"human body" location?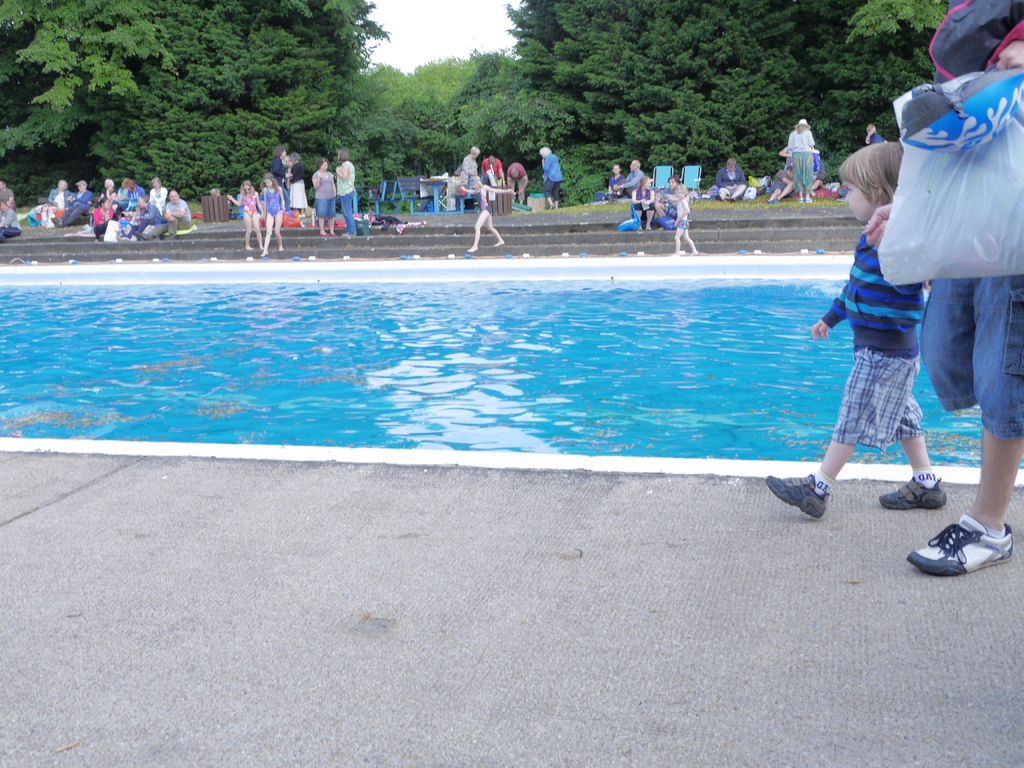
locate(483, 153, 503, 189)
